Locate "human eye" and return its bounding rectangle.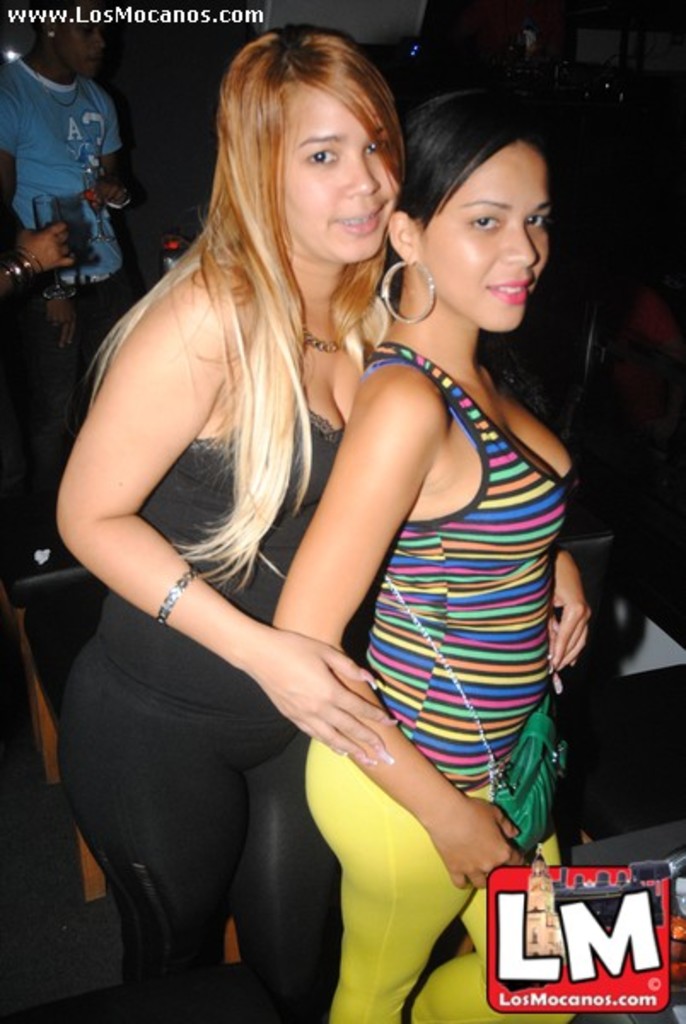
bbox=[526, 208, 551, 236].
